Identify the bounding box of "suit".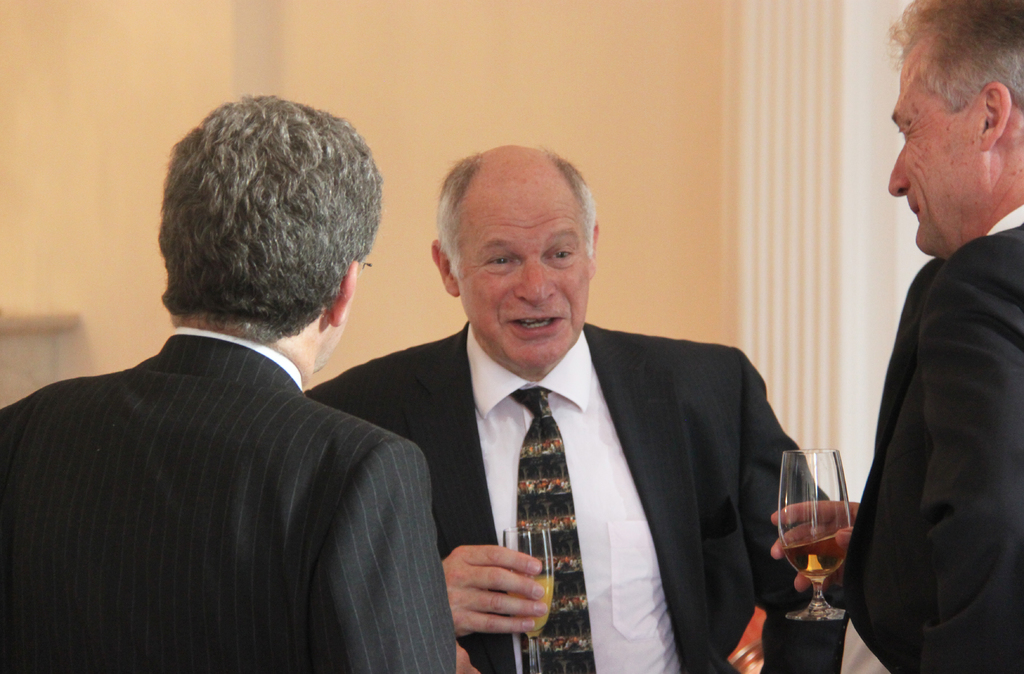
{"x1": 0, "y1": 326, "x2": 456, "y2": 673}.
